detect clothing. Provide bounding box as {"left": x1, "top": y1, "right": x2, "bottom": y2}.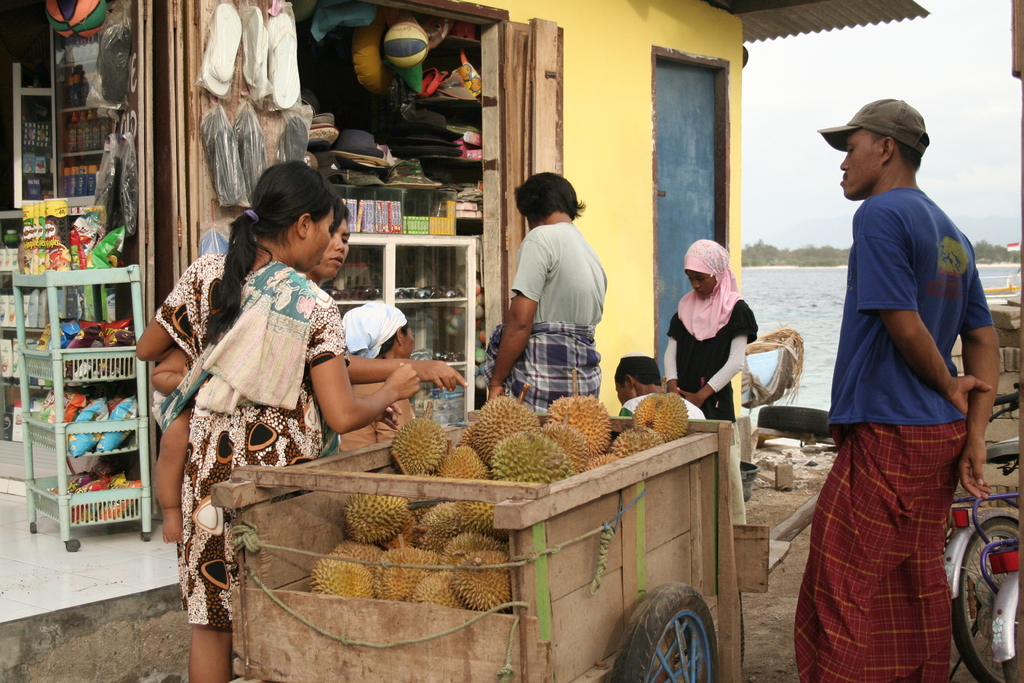
{"left": 155, "top": 247, "right": 356, "bottom": 638}.
